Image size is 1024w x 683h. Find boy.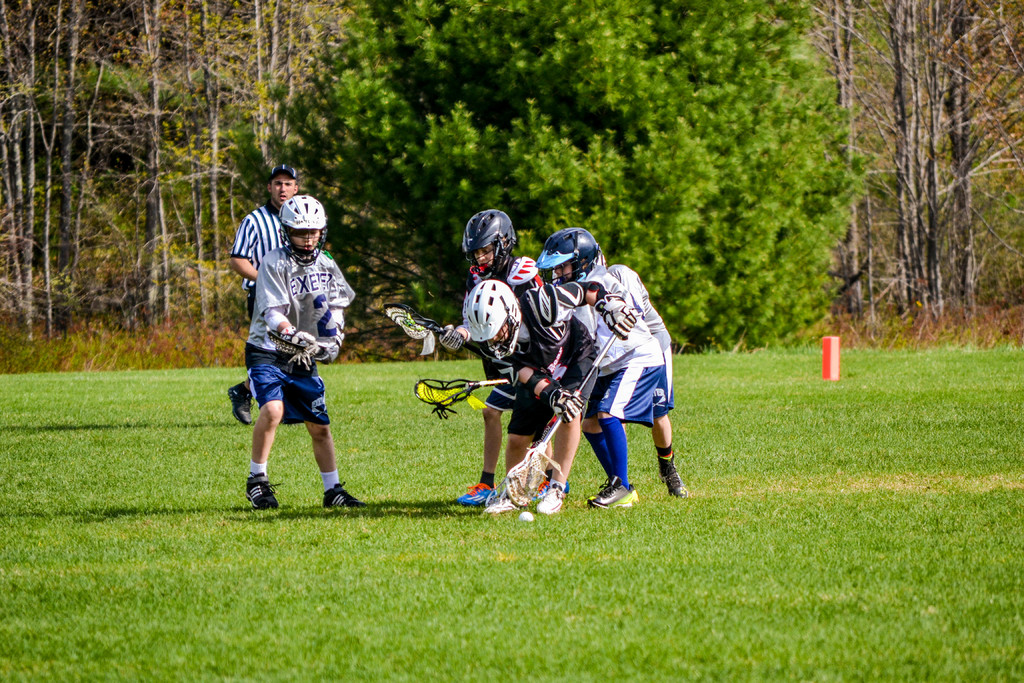
<box>439,209,569,506</box>.
